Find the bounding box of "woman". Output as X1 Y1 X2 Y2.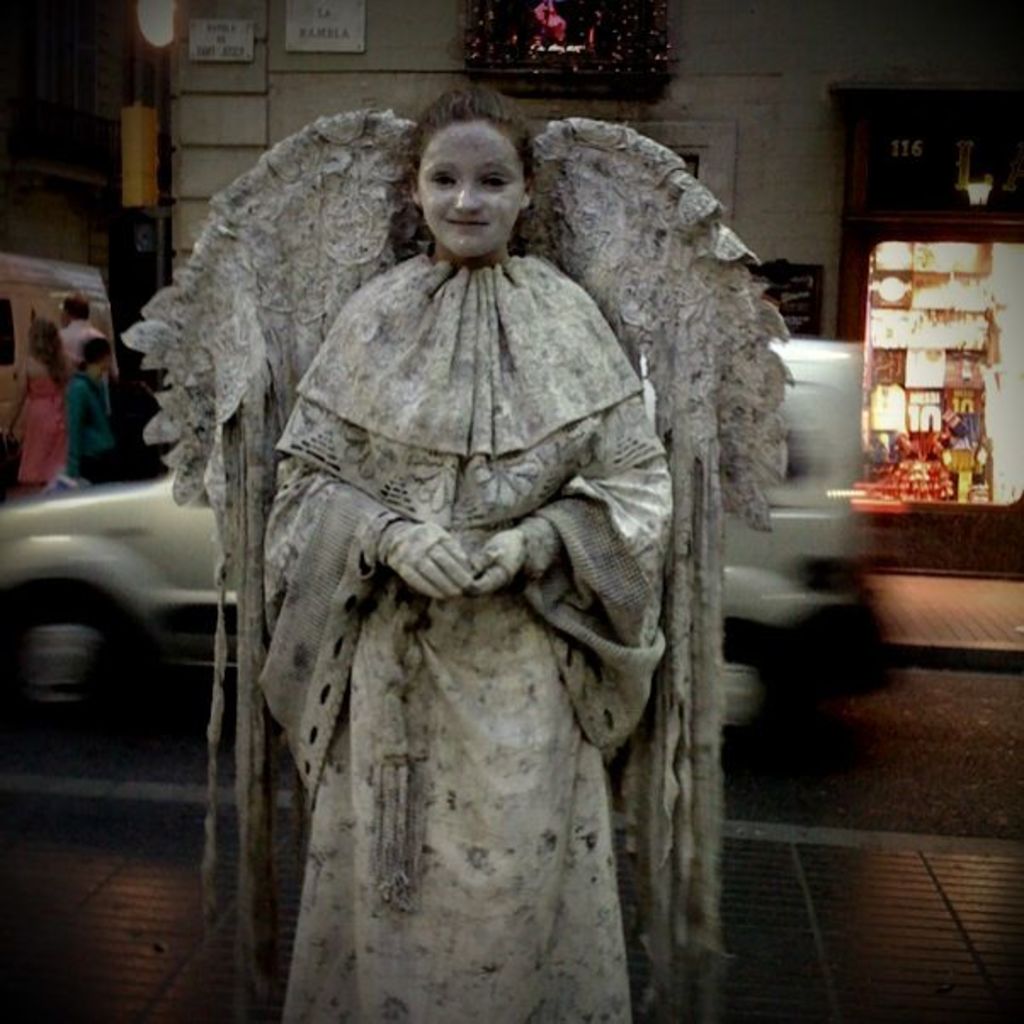
2 337 63 486.
